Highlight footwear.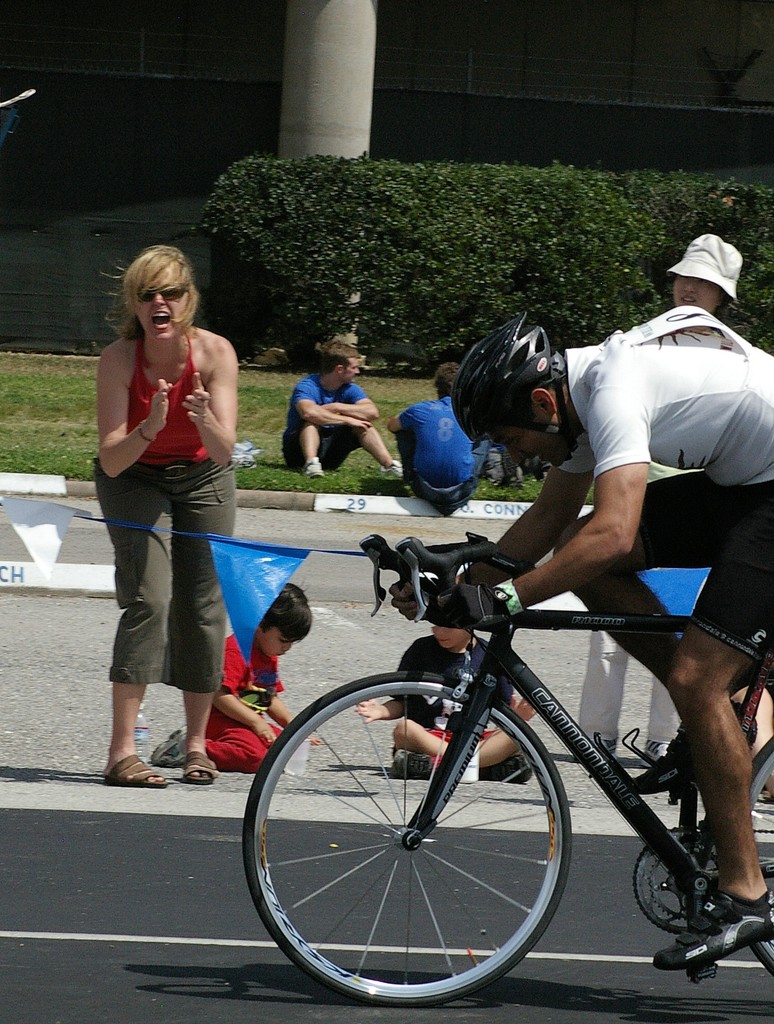
Highlighted region: BBox(650, 890, 773, 975).
